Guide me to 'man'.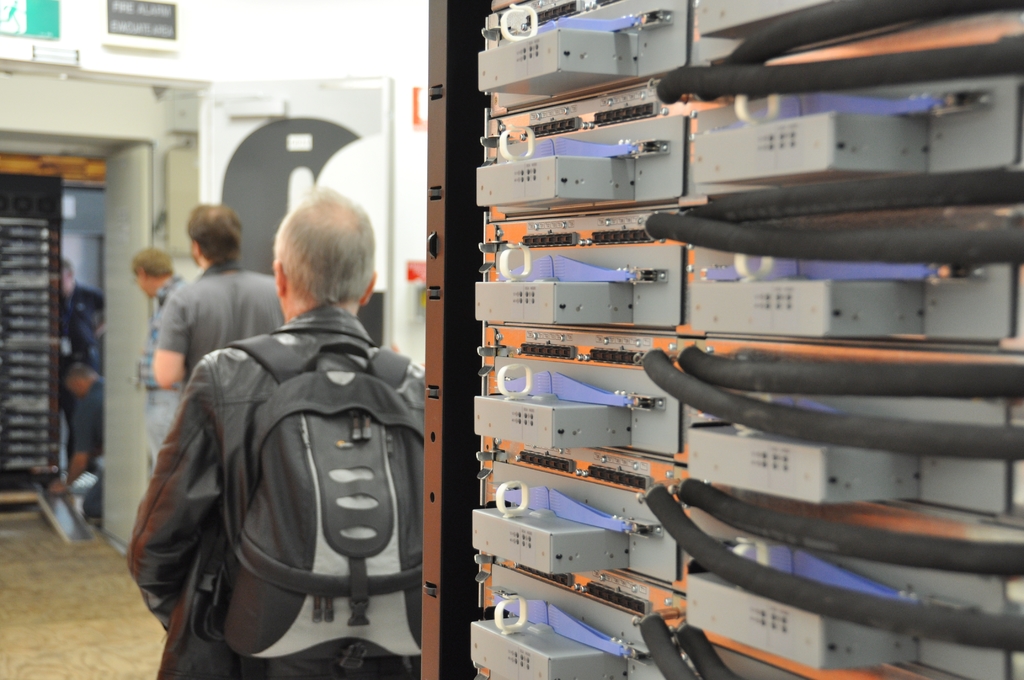
Guidance: 120/179/426/679.
